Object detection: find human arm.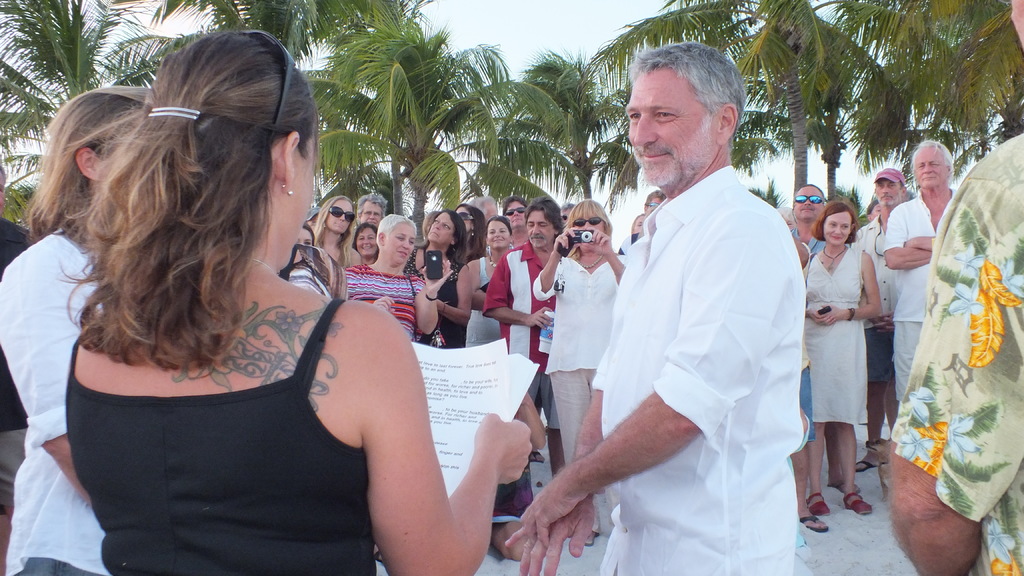
<region>530, 223, 580, 308</region>.
